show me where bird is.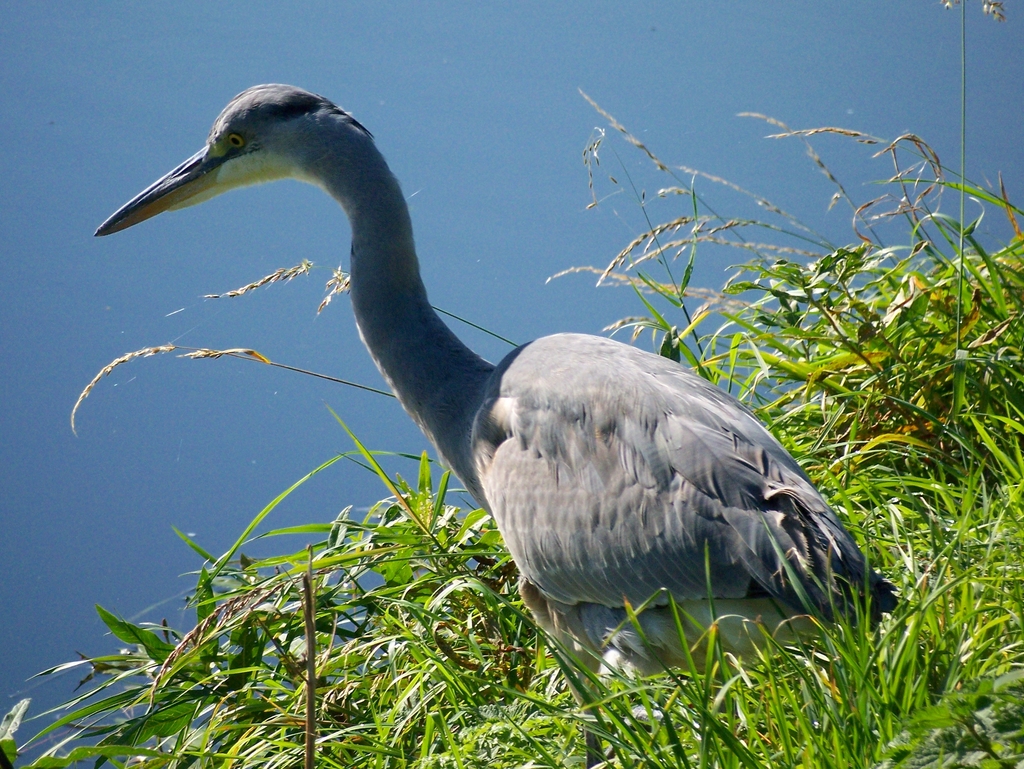
bird is at <box>122,122,891,725</box>.
